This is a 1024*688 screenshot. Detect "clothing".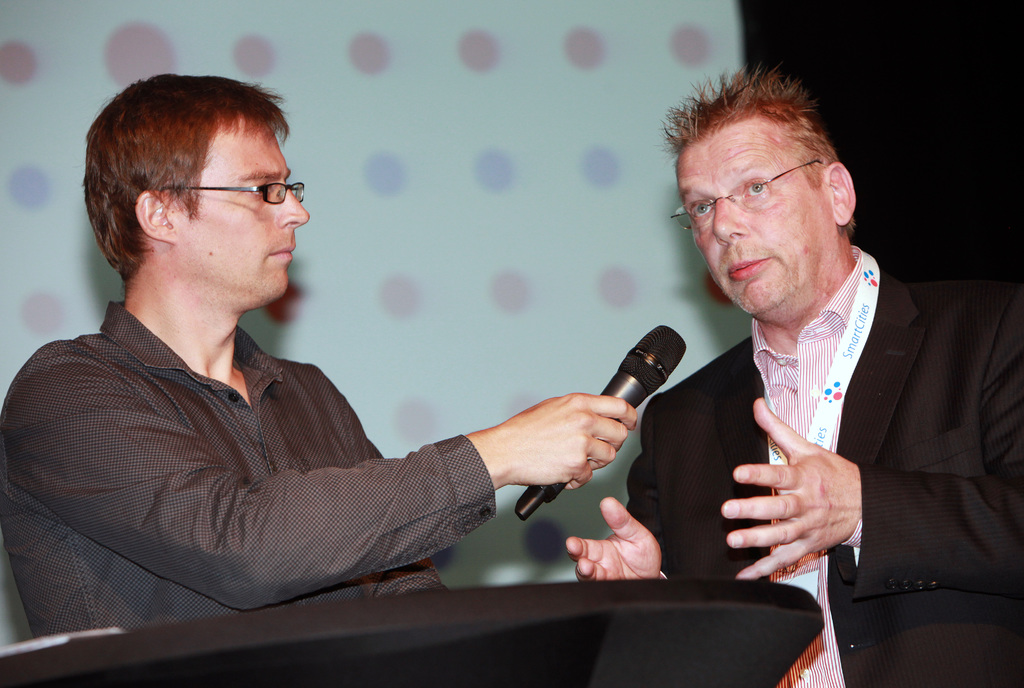
(left=28, top=245, right=604, bottom=621).
